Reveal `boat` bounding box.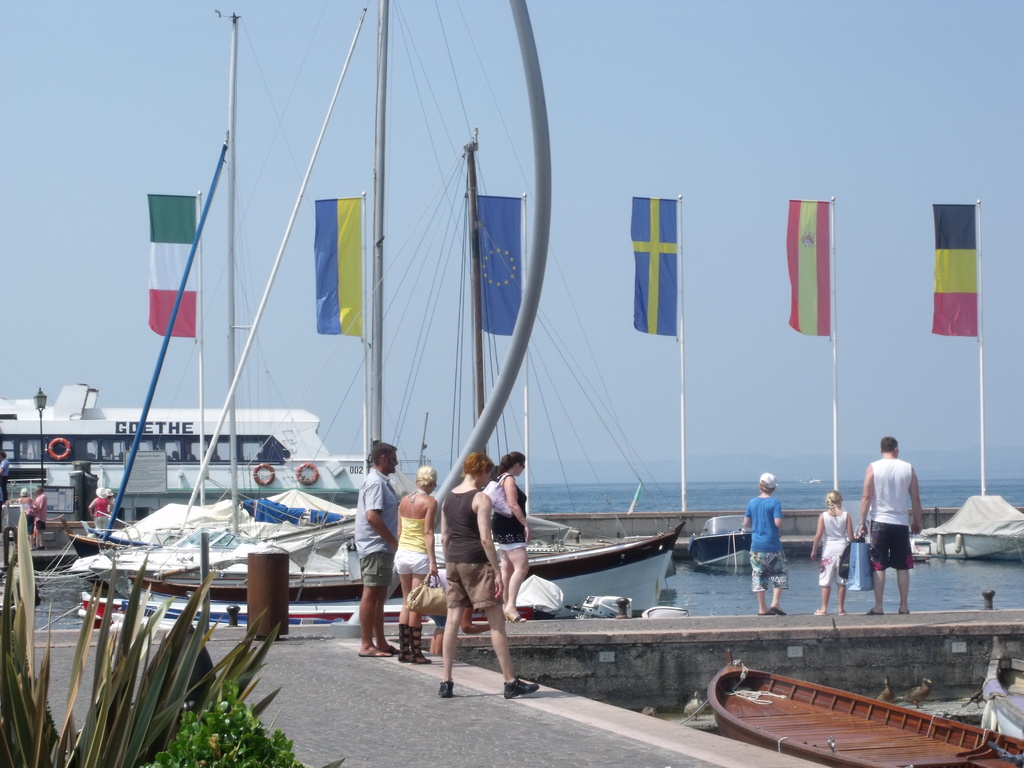
Revealed: [80,3,722,659].
